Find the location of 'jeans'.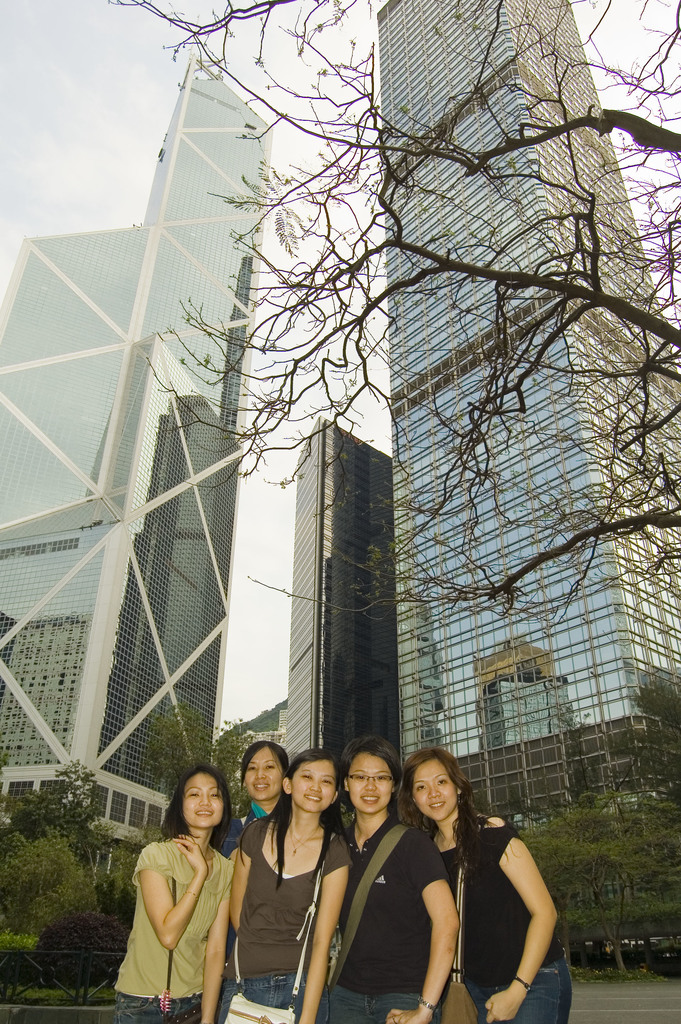
Location: bbox=[117, 995, 198, 1023].
